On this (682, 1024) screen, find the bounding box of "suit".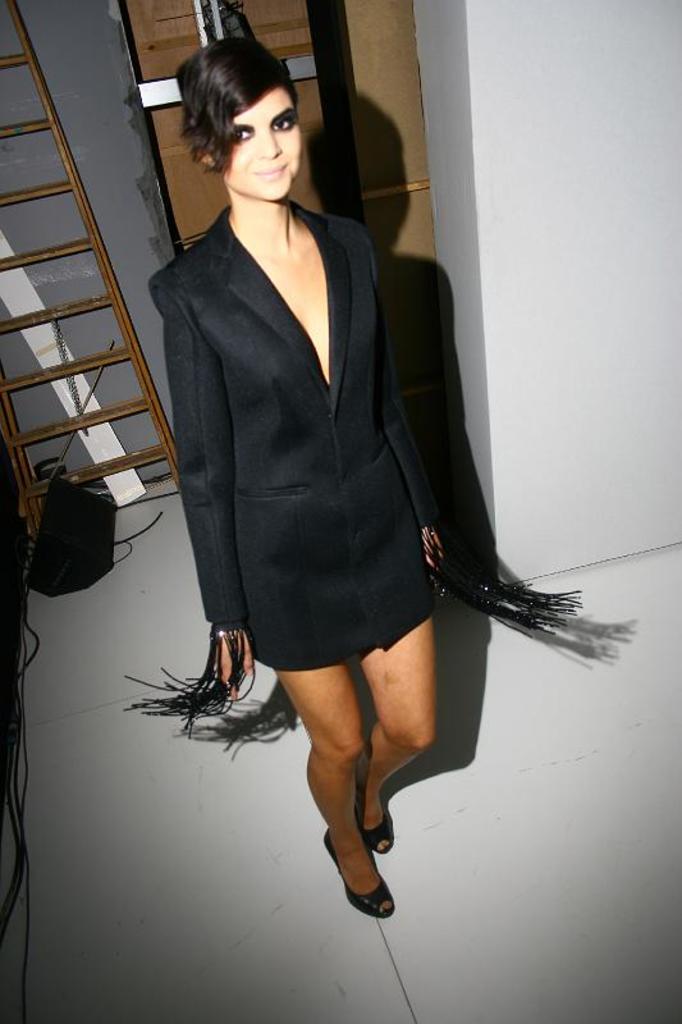
Bounding box: (left=139, top=104, right=476, bottom=751).
